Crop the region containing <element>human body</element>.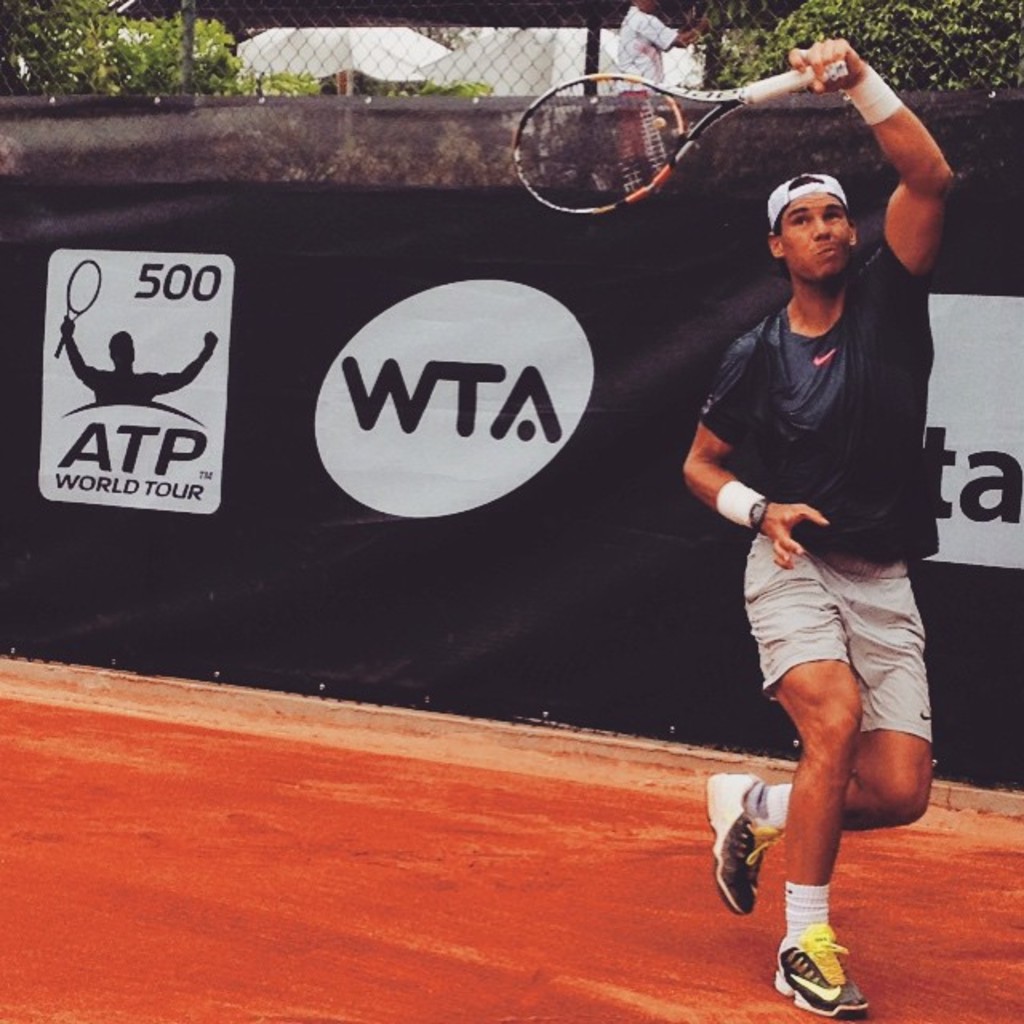
Crop region: region(682, 59, 958, 1022).
